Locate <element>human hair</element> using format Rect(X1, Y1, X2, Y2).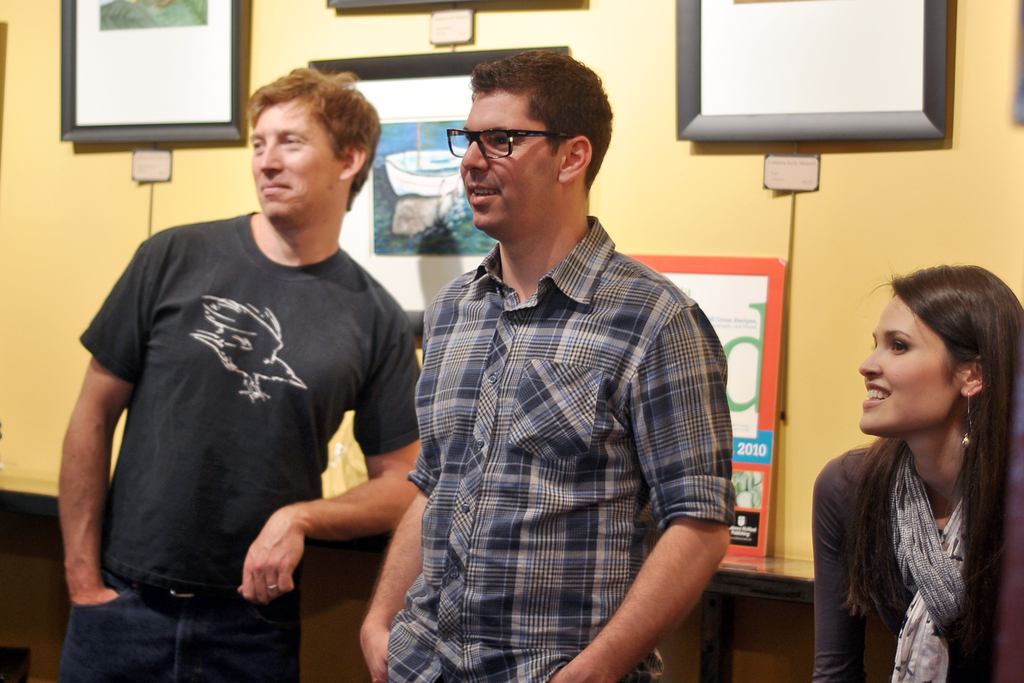
Rect(467, 47, 614, 188).
